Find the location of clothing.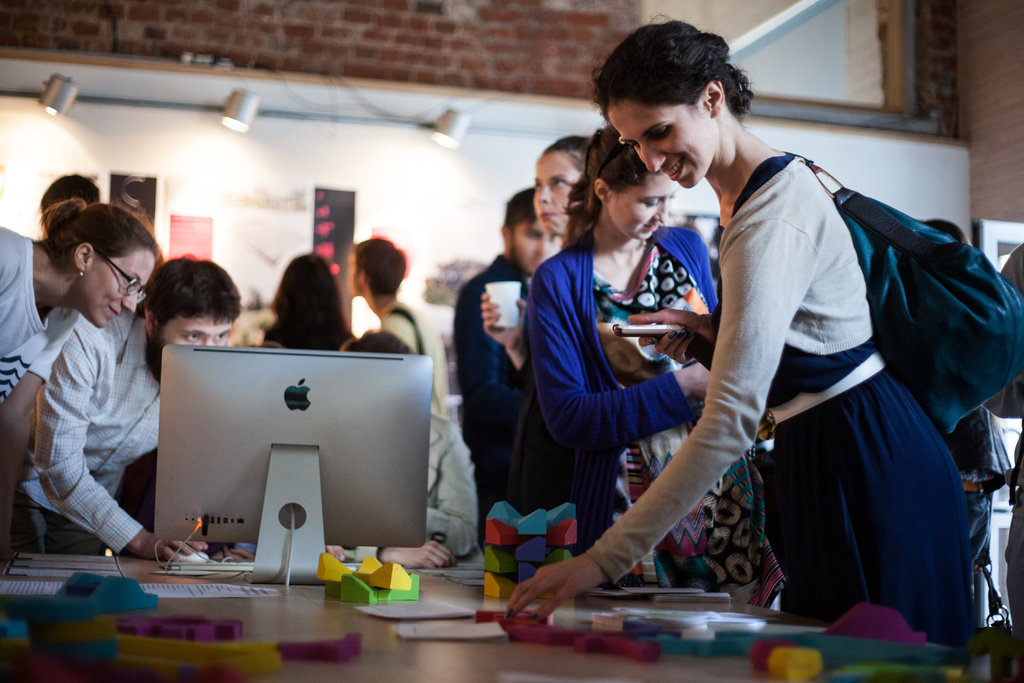
Location: rect(28, 304, 164, 555).
